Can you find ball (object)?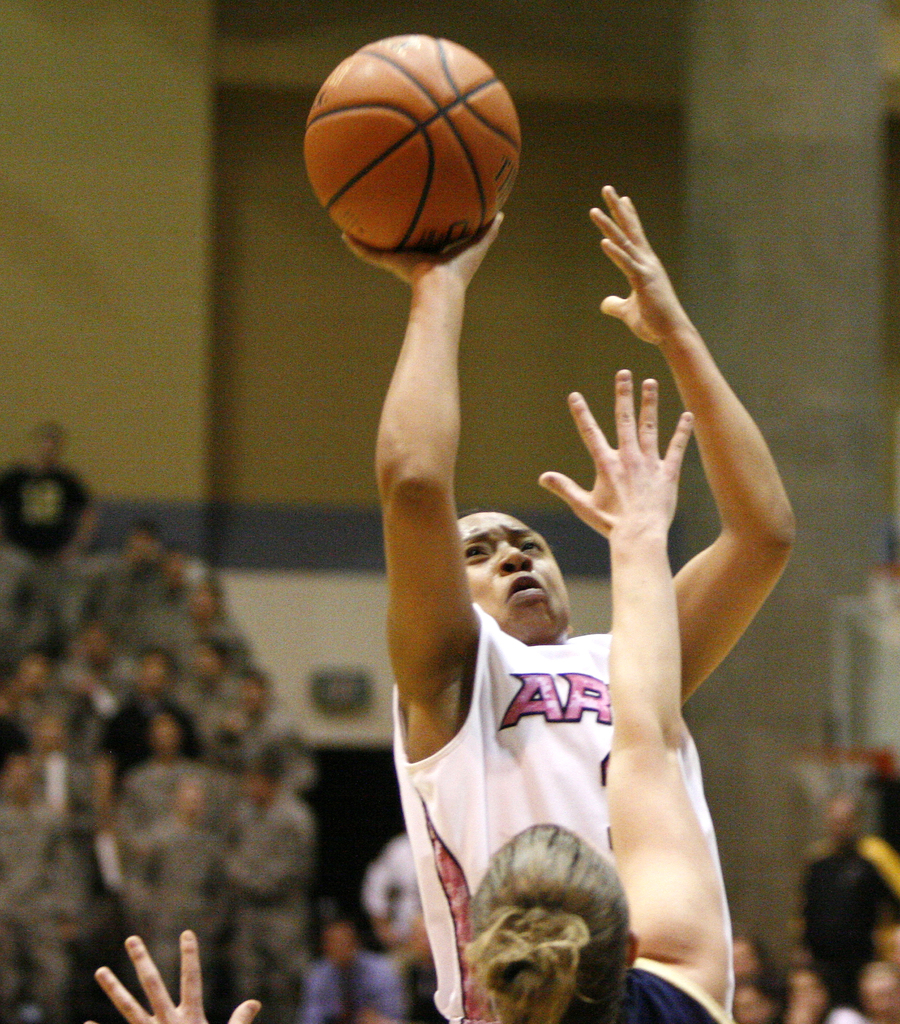
Yes, bounding box: [304,32,523,258].
